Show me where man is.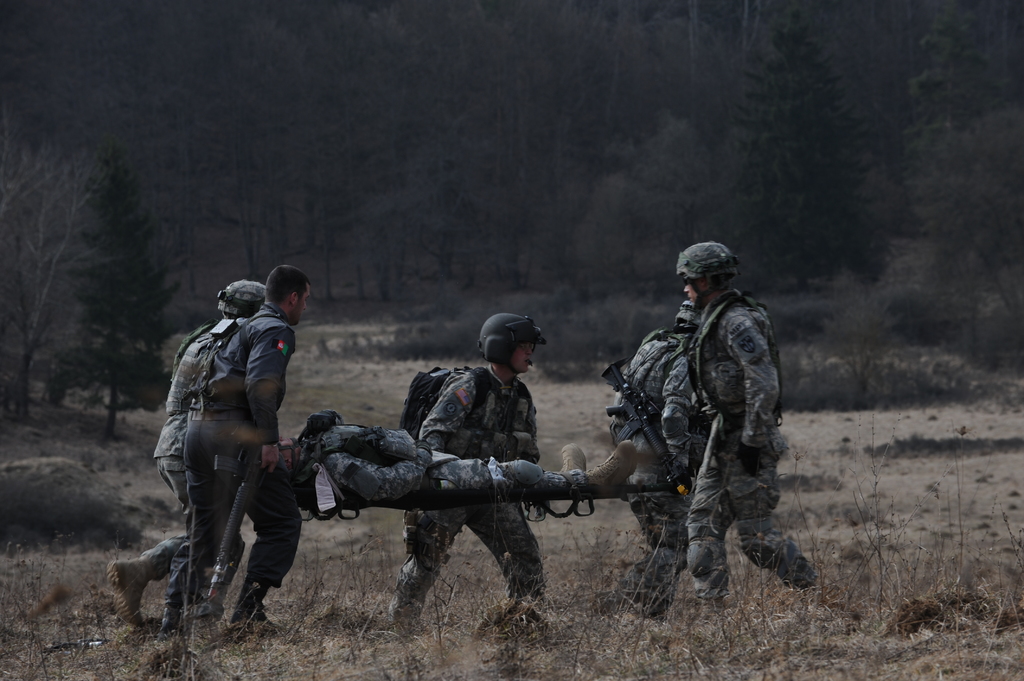
man is at detection(152, 270, 311, 641).
